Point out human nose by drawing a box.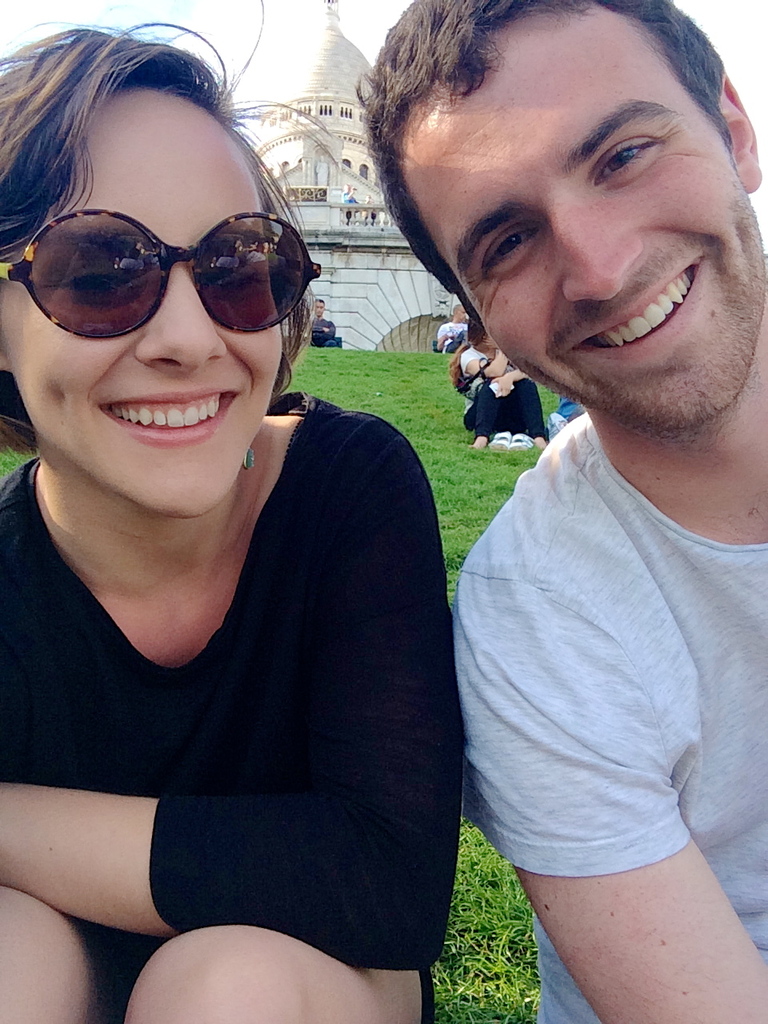
<box>131,267,232,374</box>.
